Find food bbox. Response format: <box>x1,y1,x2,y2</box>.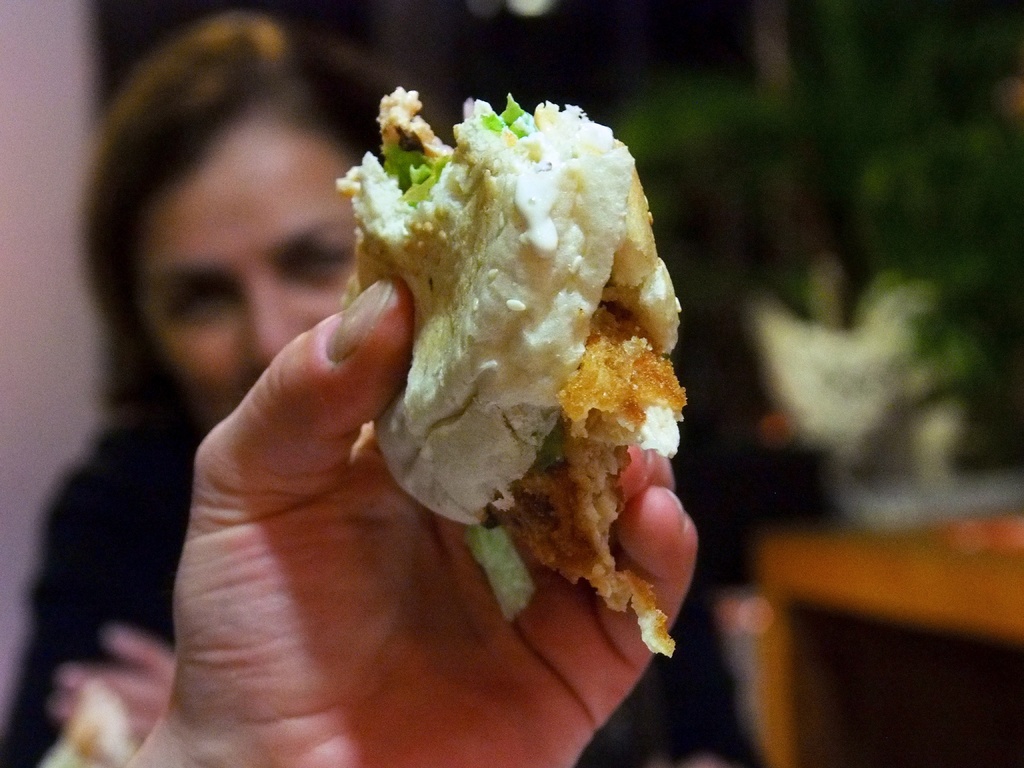
<box>318,61,692,604</box>.
